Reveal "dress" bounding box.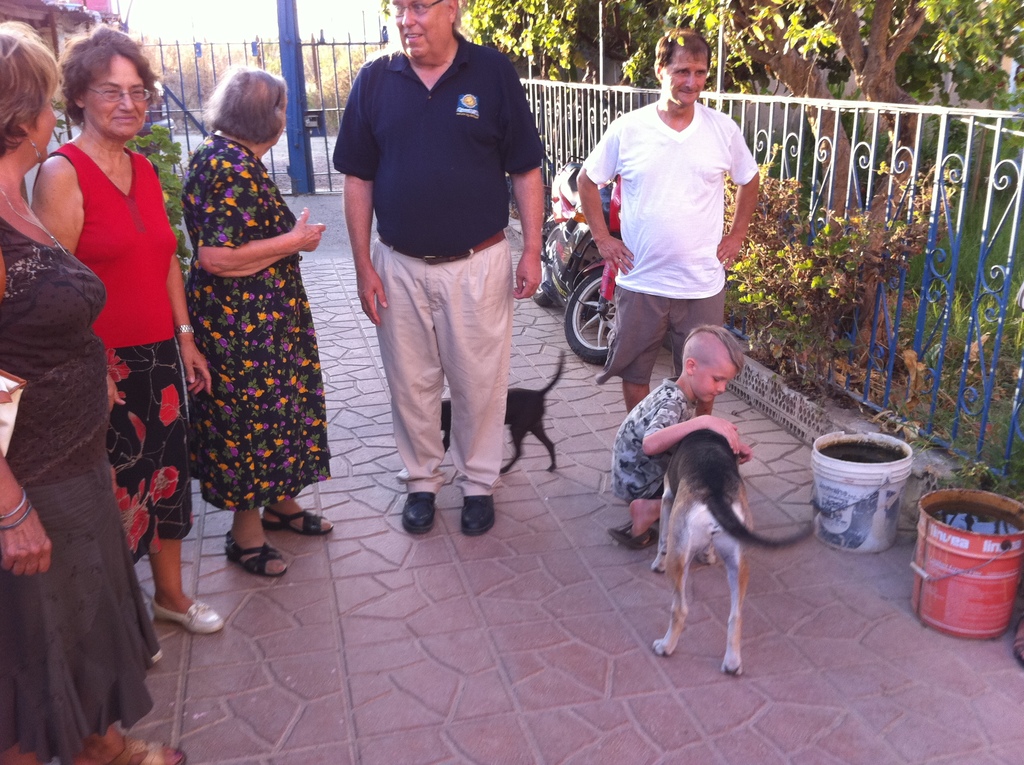
Revealed: left=161, top=141, right=322, bottom=508.
